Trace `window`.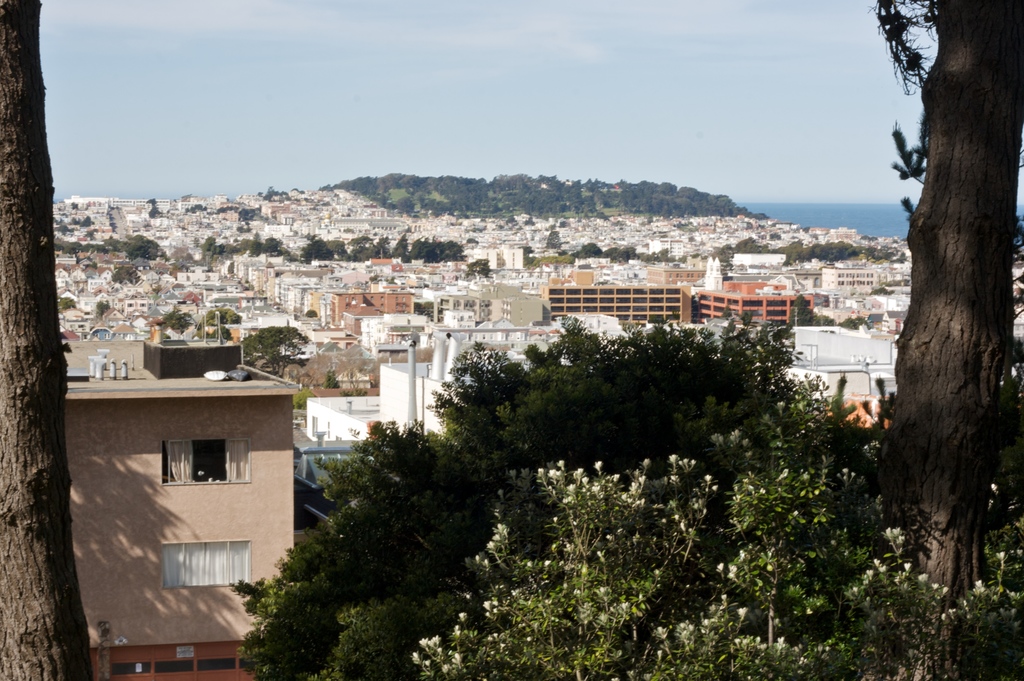
Traced to detection(160, 541, 252, 591).
